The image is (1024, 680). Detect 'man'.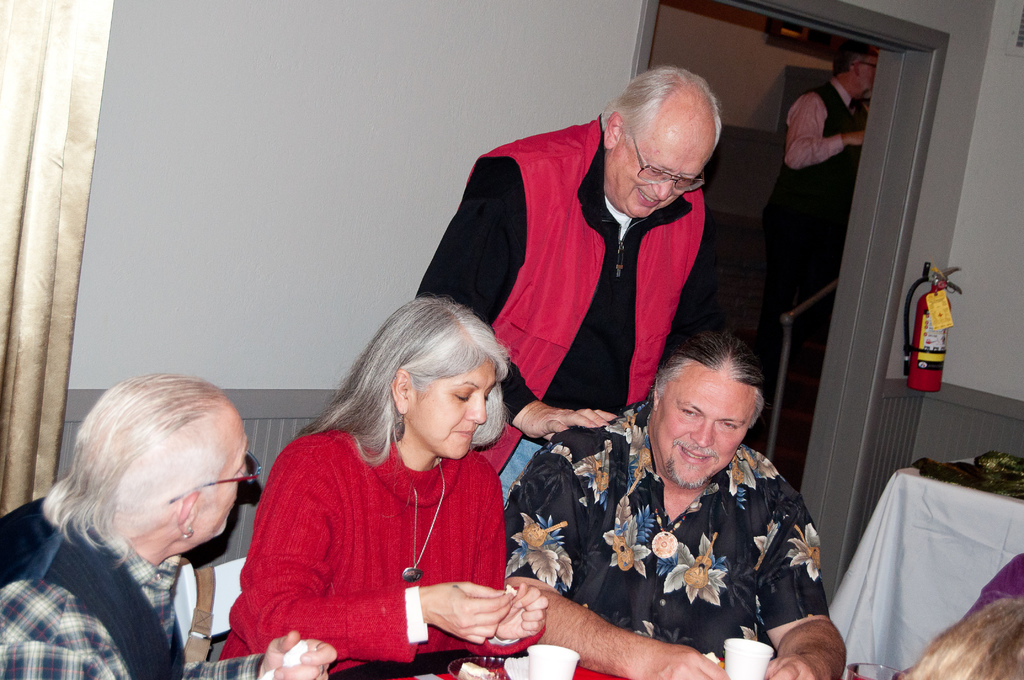
Detection: [0,369,341,679].
